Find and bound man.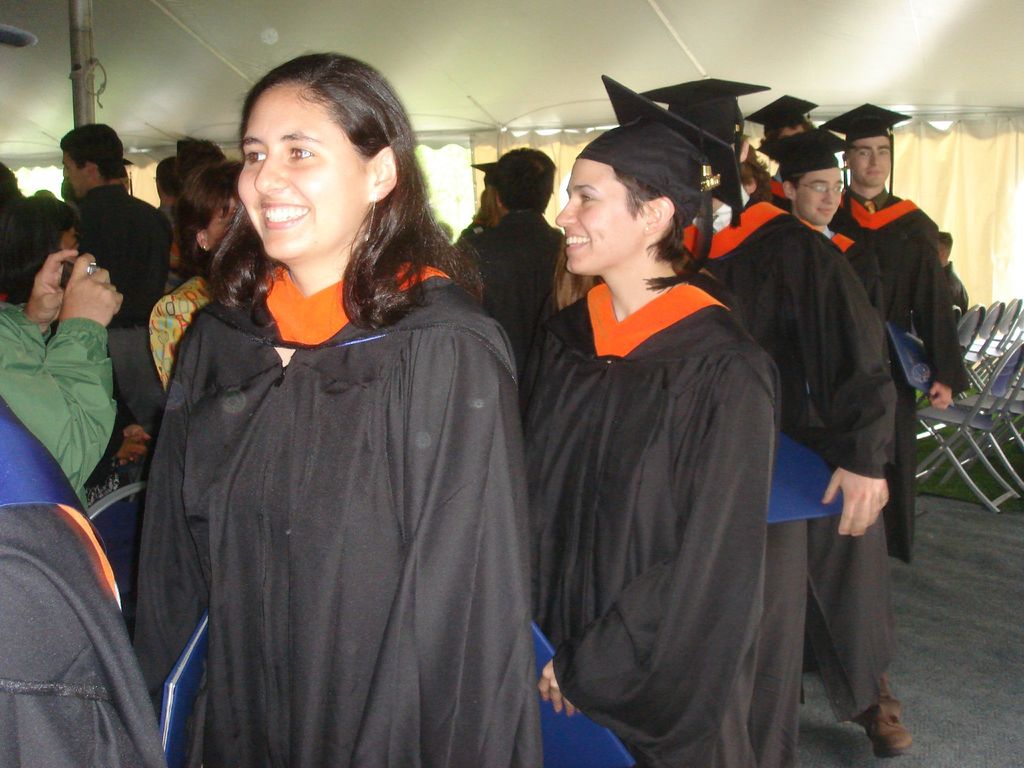
Bound: <bbox>169, 132, 221, 225</bbox>.
